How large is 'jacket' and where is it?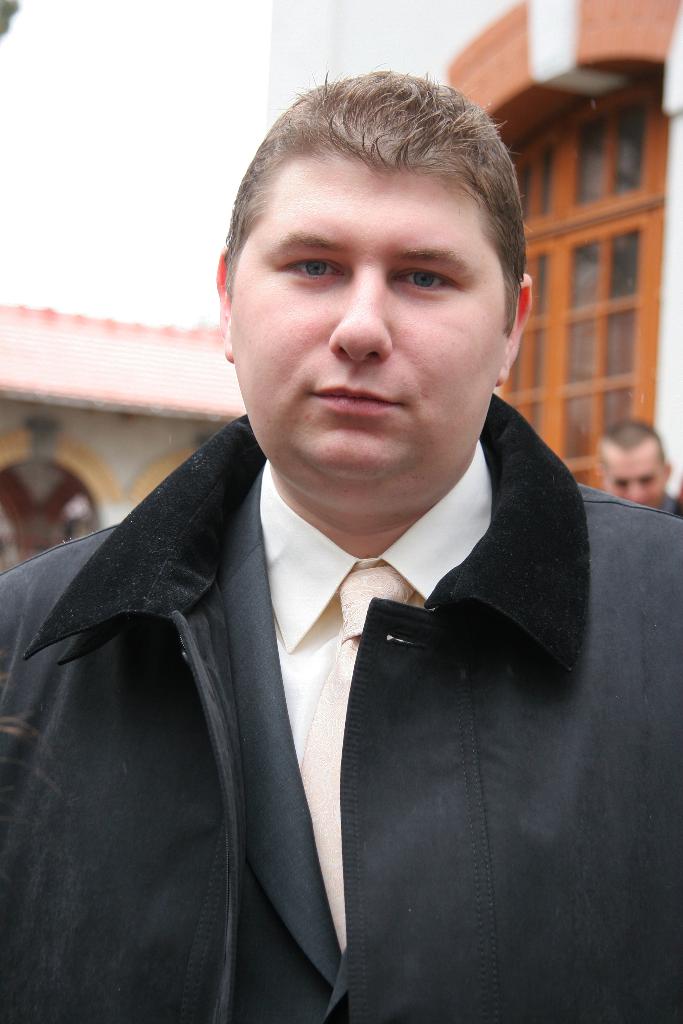
Bounding box: locate(0, 413, 682, 1023).
